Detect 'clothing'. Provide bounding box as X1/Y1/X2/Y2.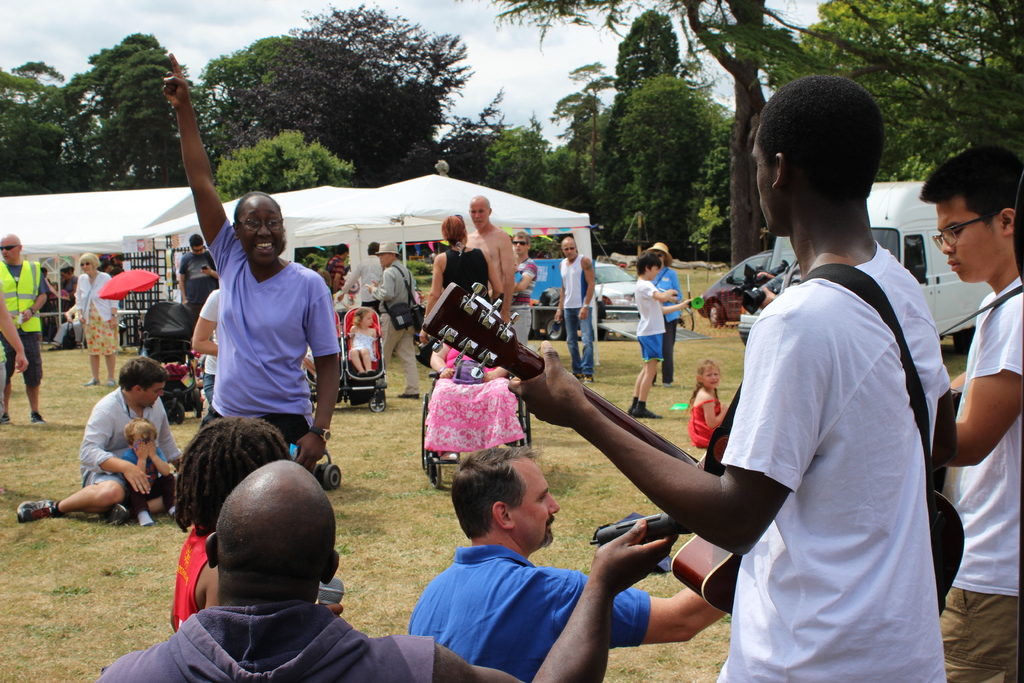
560/254/590/377.
